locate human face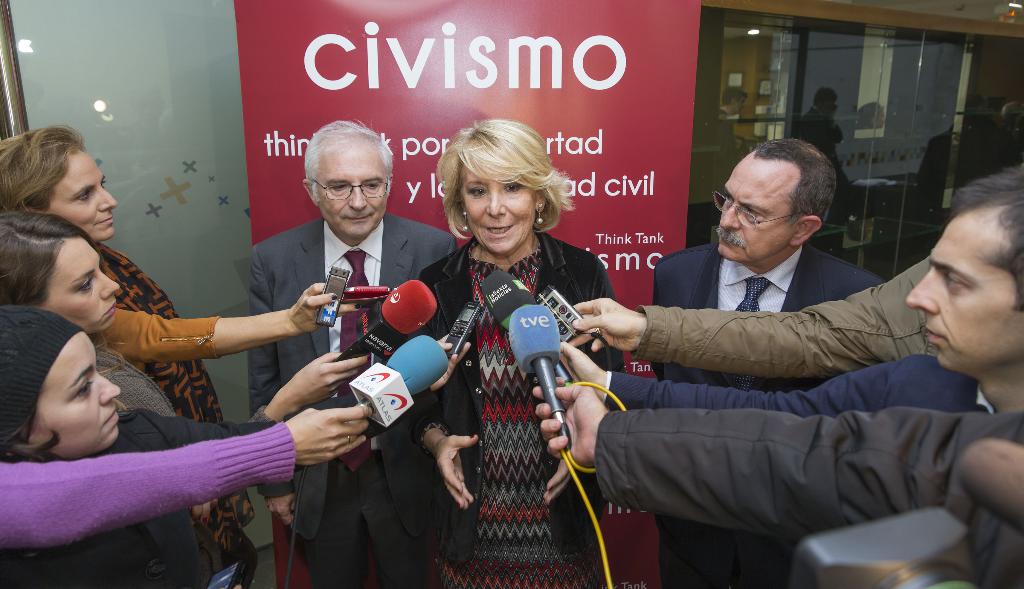
319:151:387:232
